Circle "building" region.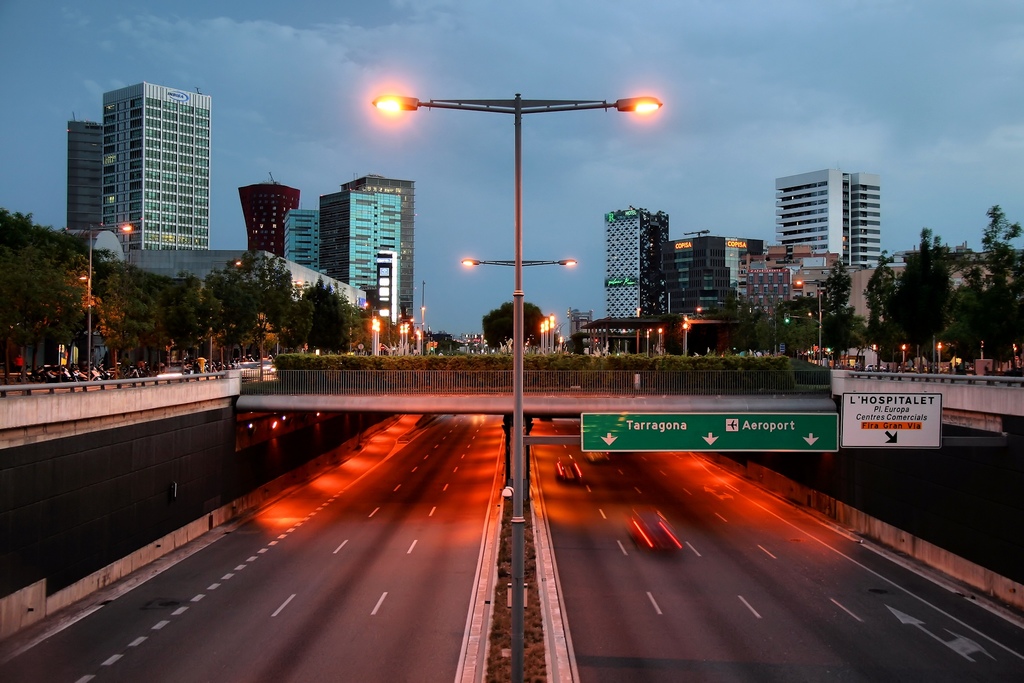
Region: 67/113/101/231.
